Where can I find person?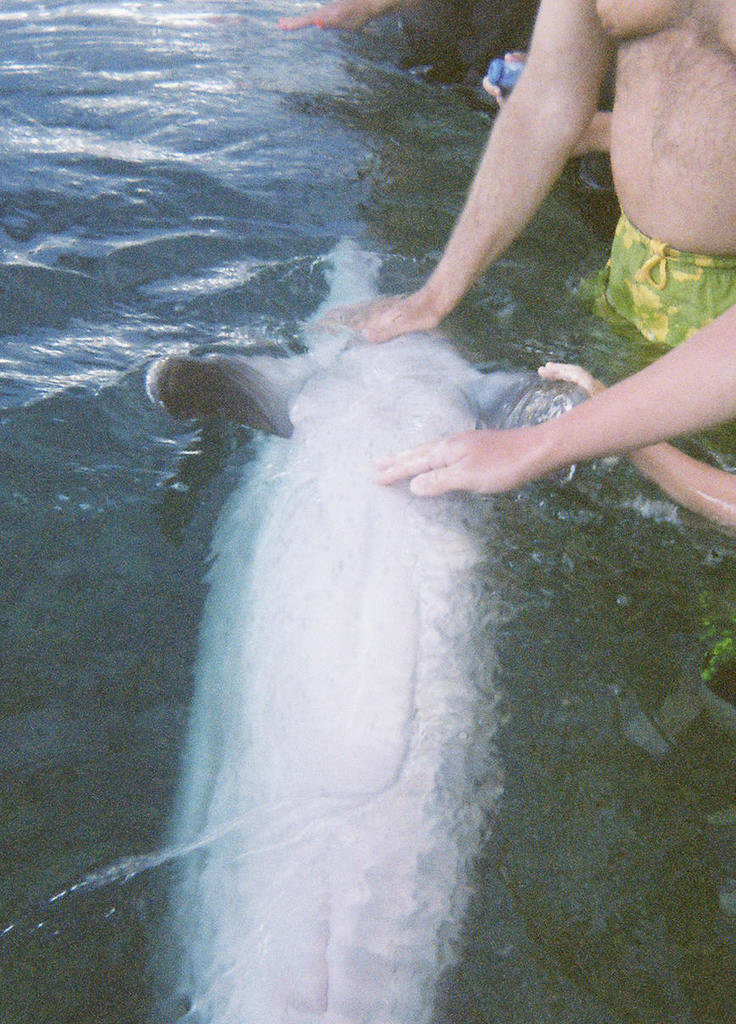
You can find it at x1=472 y1=39 x2=615 y2=168.
